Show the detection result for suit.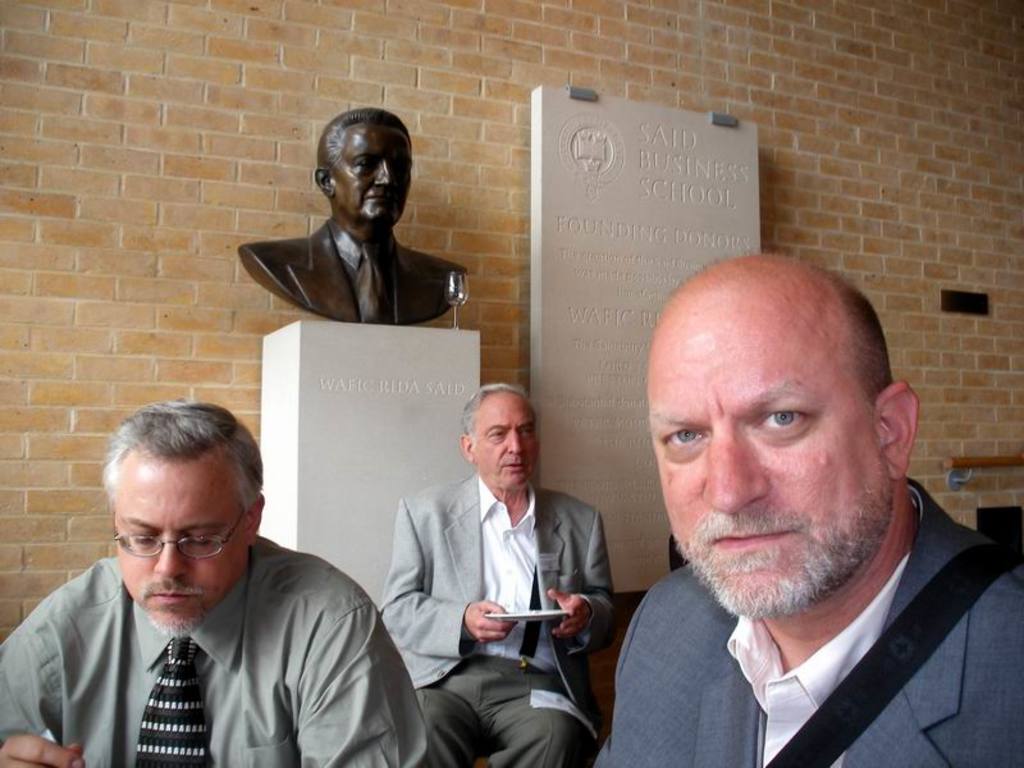
bbox=(589, 476, 1023, 767).
